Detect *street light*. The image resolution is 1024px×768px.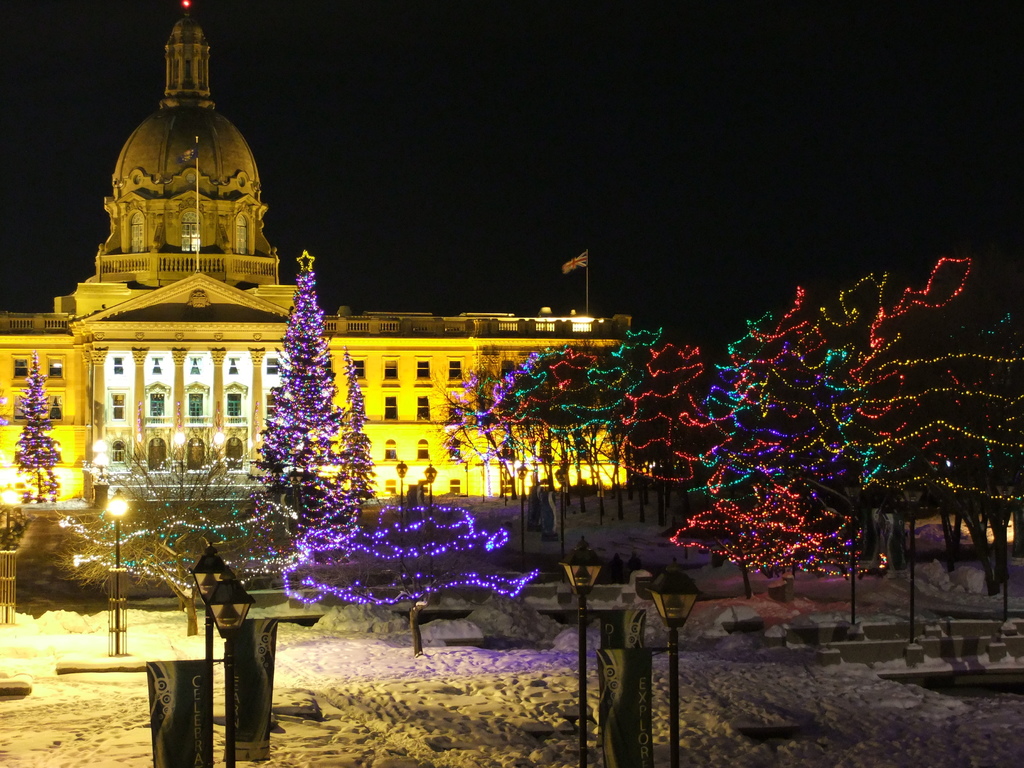
{"x1": 189, "y1": 544, "x2": 240, "y2": 767}.
